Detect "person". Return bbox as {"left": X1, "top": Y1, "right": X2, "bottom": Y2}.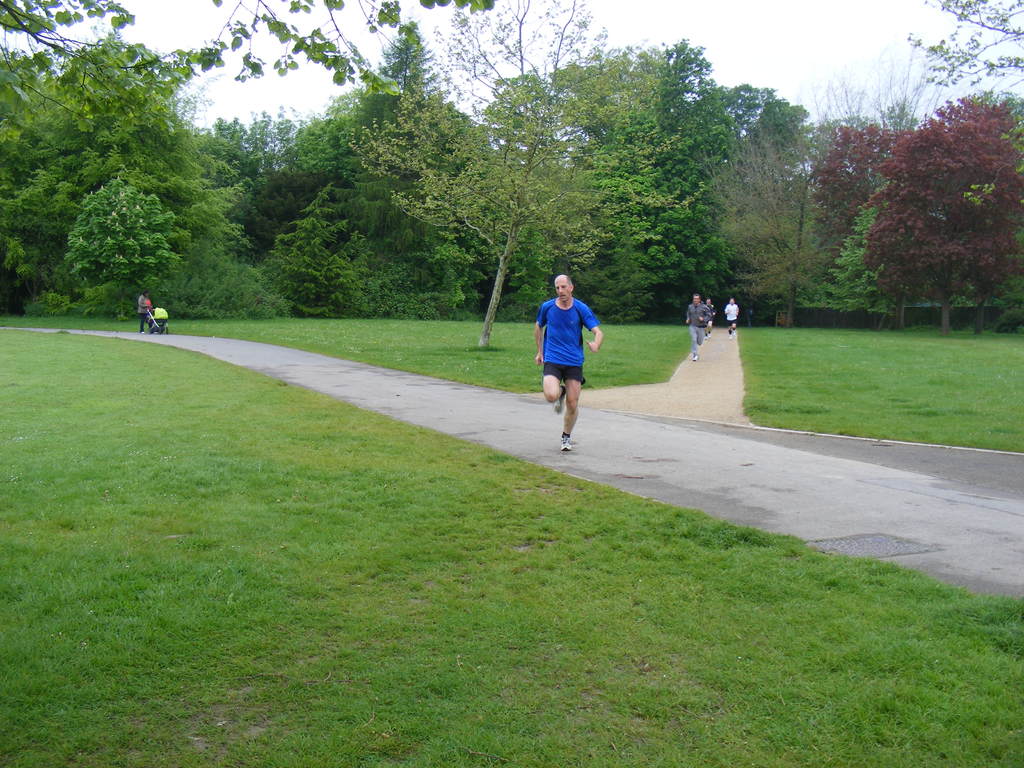
{"left": 703, "top": 297, "right": 719, "bottom": 327}.
